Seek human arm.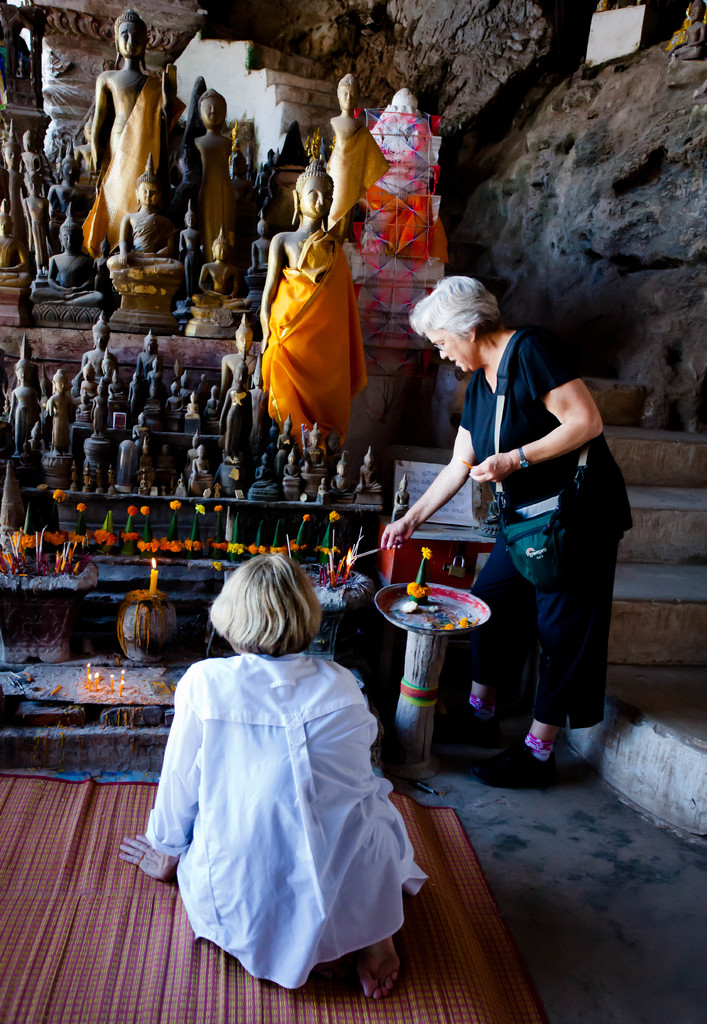
[left=256, top=230, right=288, bottom=350].
